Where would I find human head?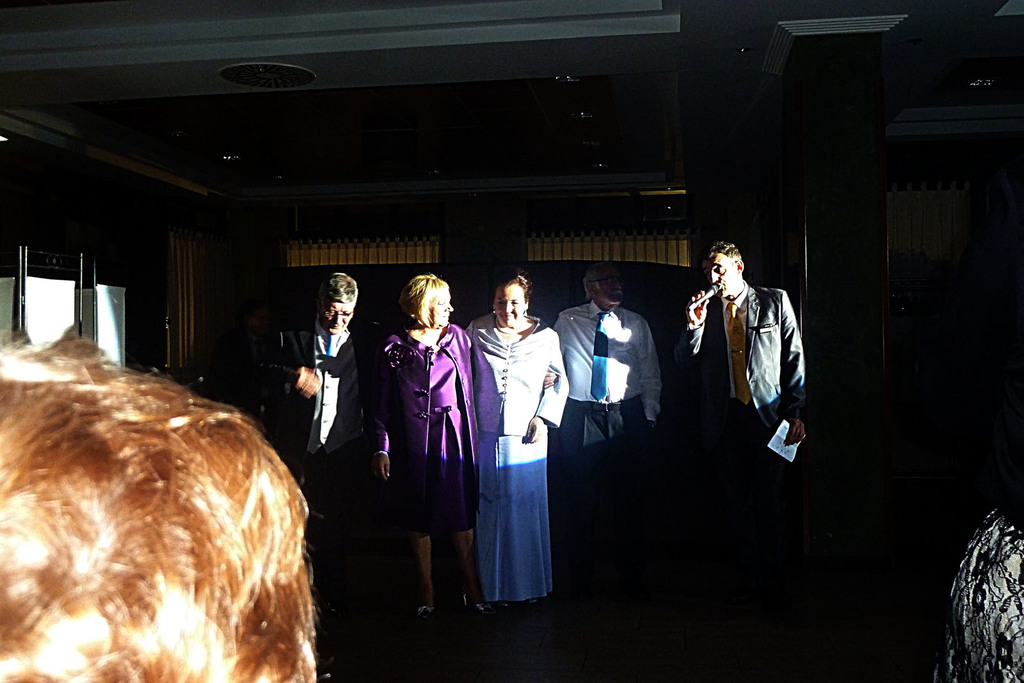
At (401,274,456,332).
